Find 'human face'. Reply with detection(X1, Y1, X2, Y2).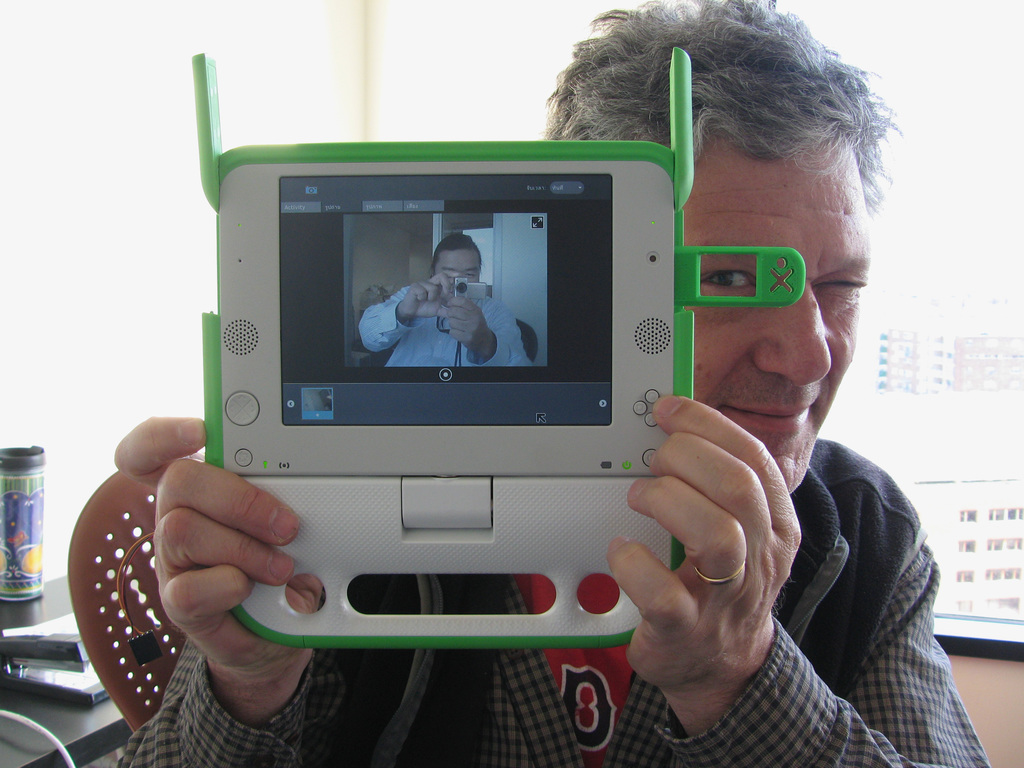
detection(437, 248, 481, 280).
